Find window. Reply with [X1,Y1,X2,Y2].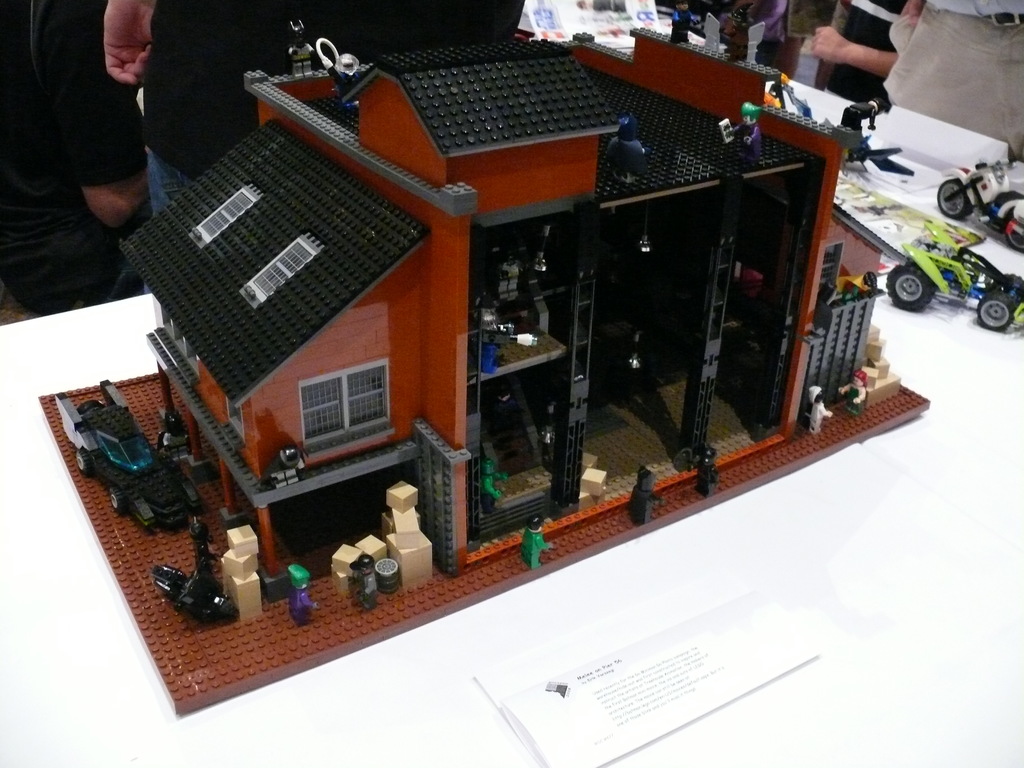
[296,368,392,452].
